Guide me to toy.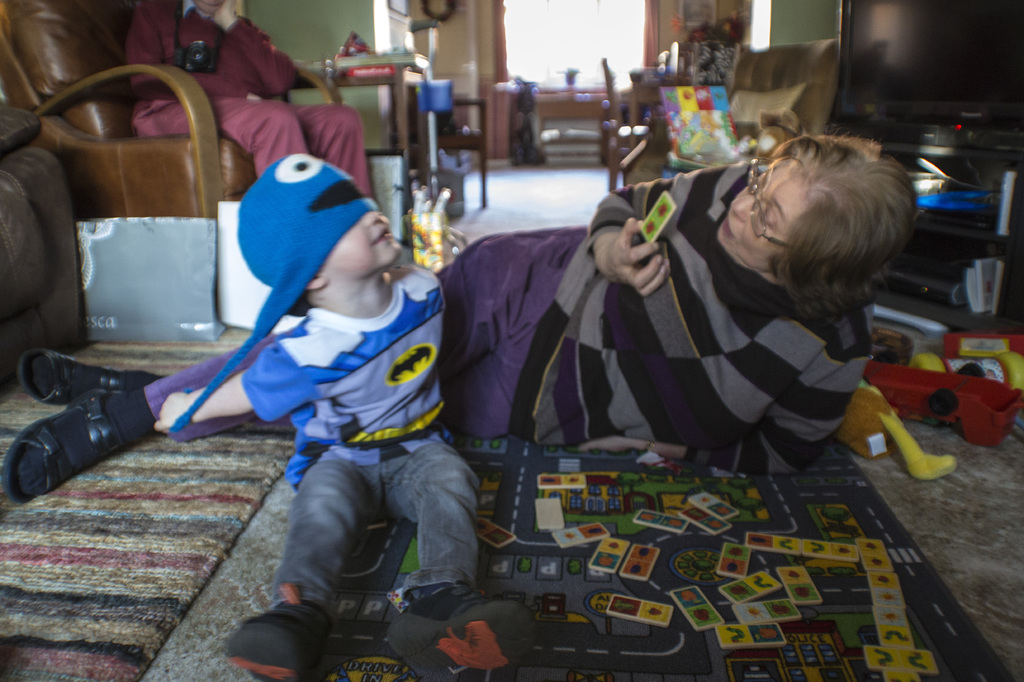
Guidance: left=630, top=194, right=681, bottom=253.
